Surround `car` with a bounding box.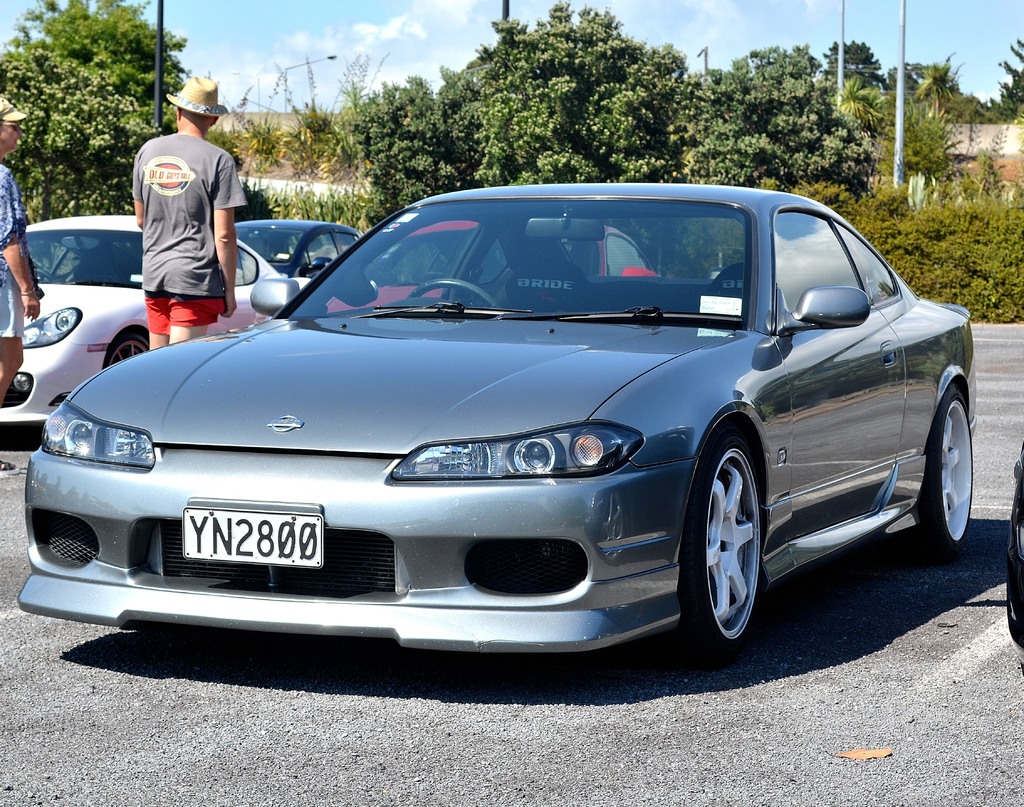
l=326, t=223, r=657, b=308.
